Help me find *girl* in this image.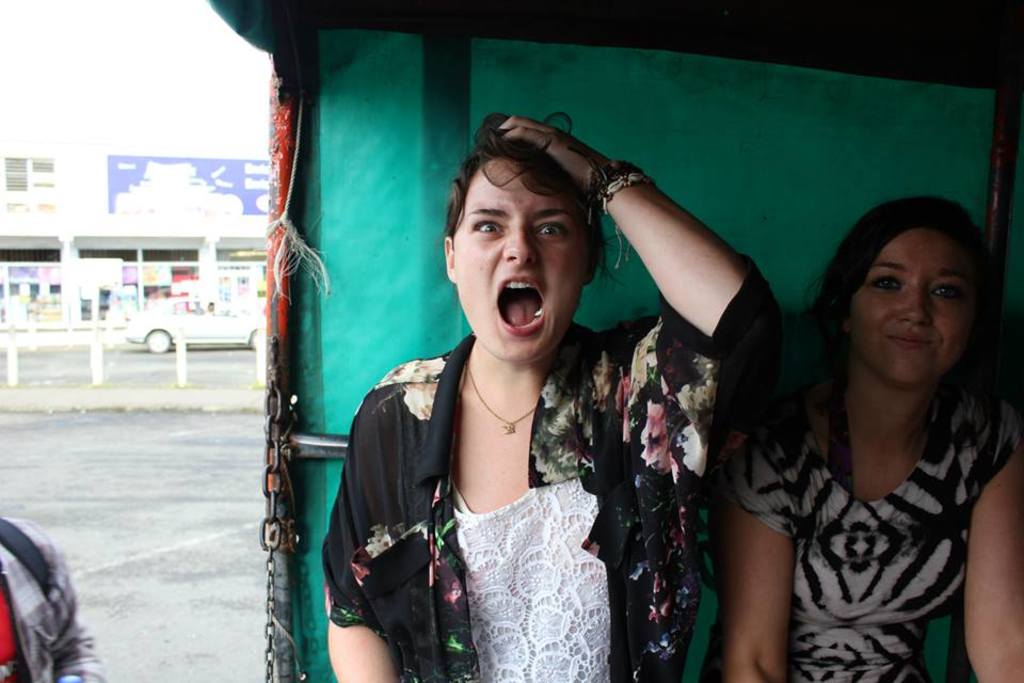
Found it: region(320, 107, 785, 682).
